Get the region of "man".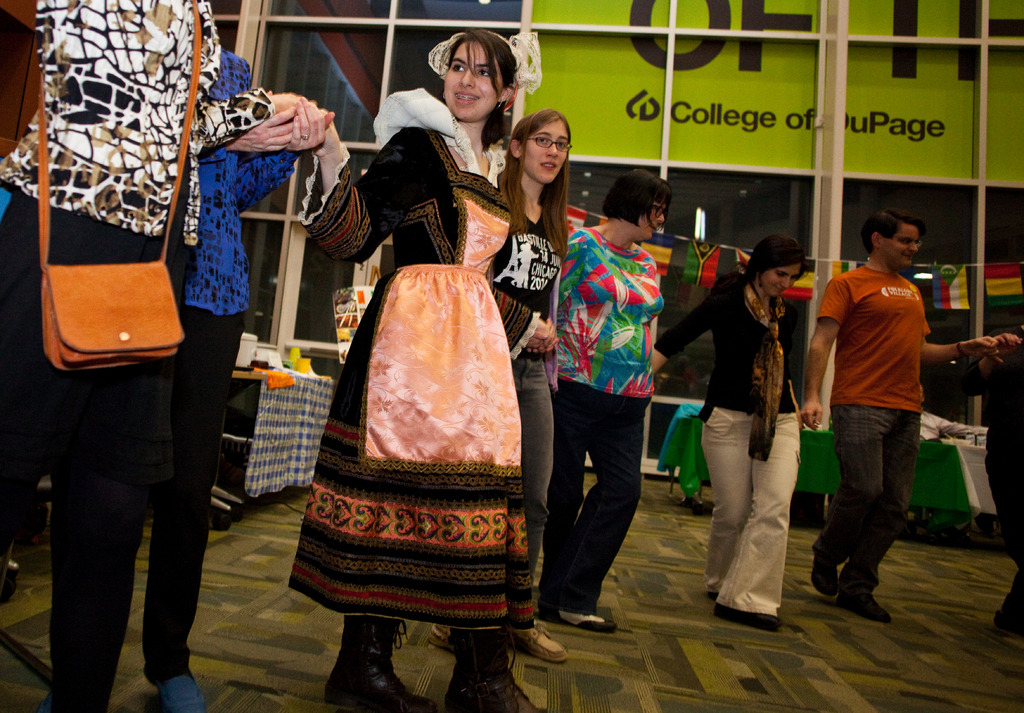
801,211,947,644.
